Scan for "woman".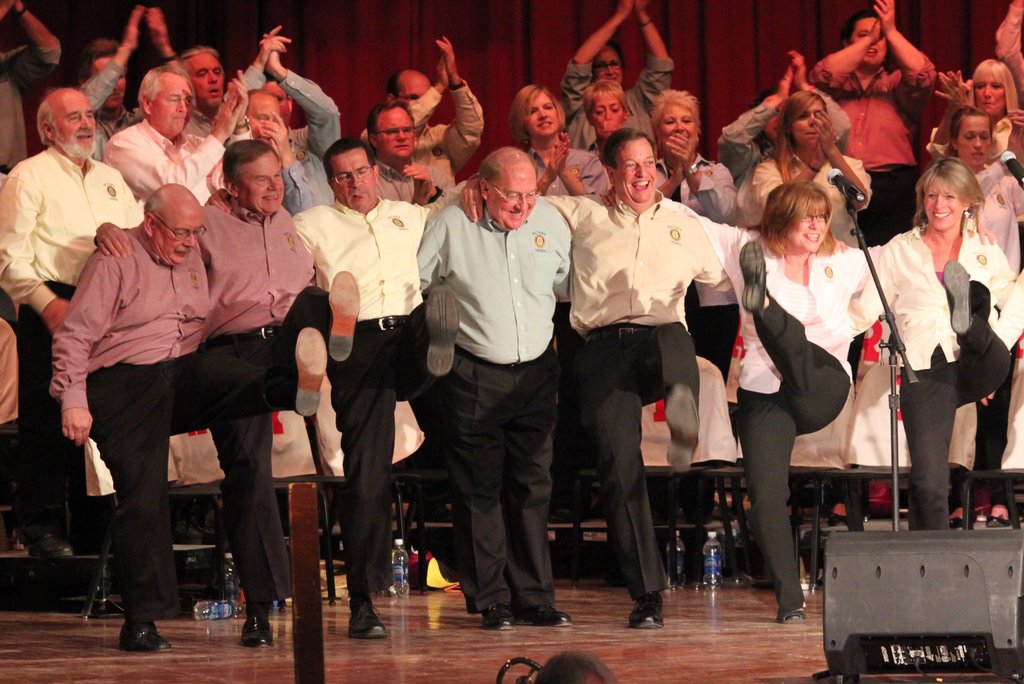
Scan result: select_region(924, 58, 1023, 161).
